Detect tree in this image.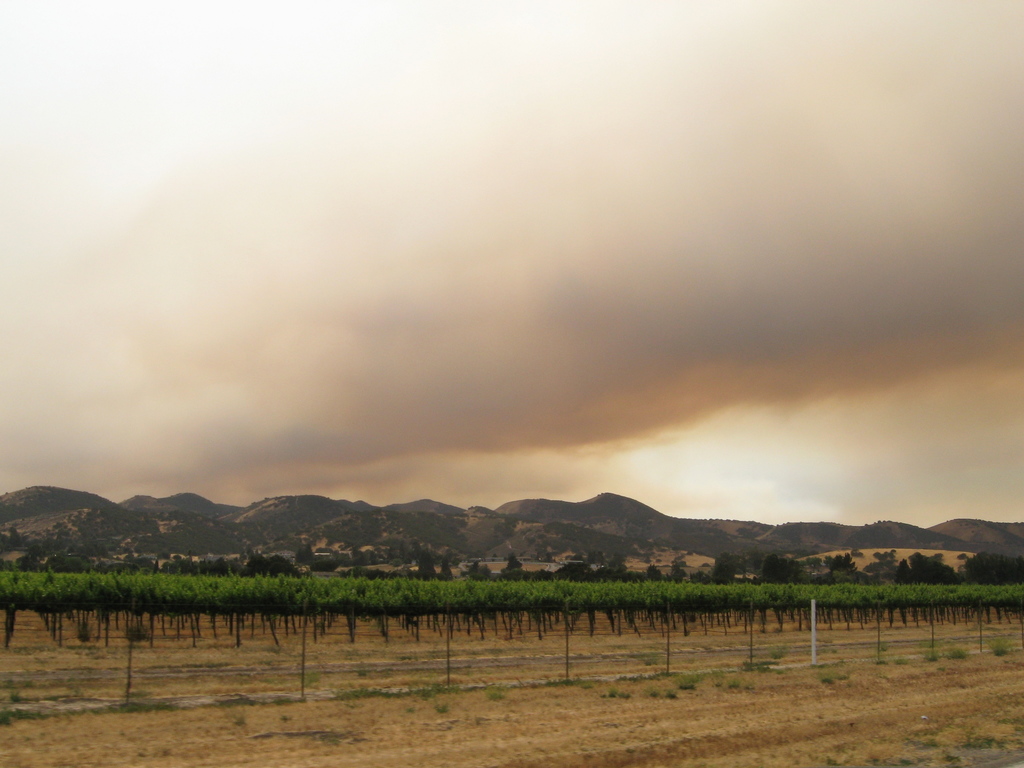
Detection: (left=956, top=548, right=1023, bottom=582).
